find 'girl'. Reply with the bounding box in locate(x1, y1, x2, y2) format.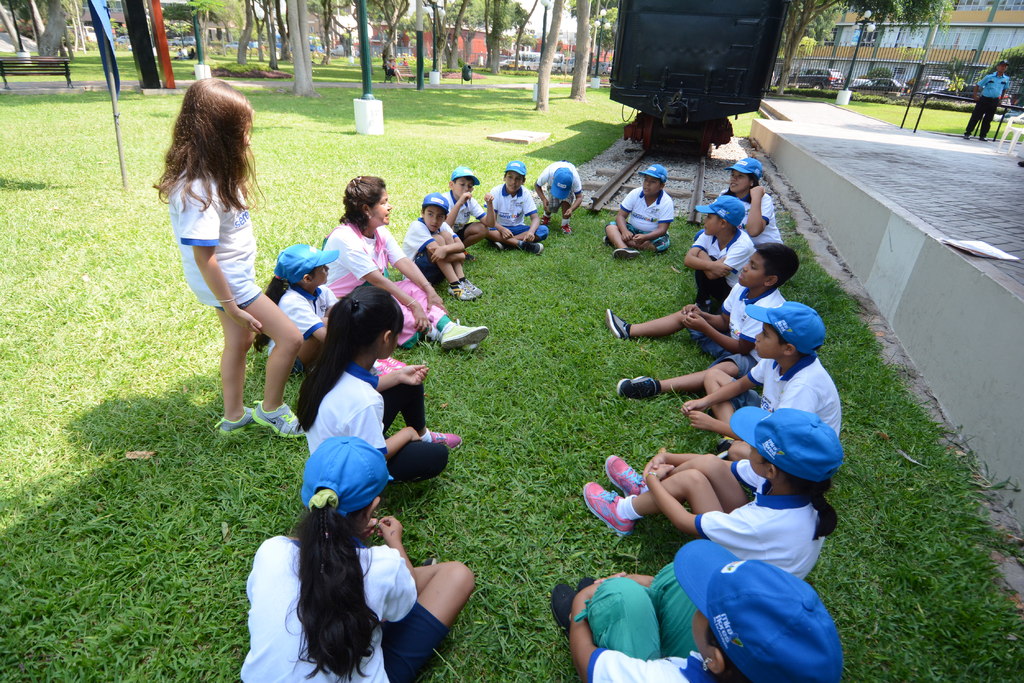
locate(713, 161, 783, 247).
